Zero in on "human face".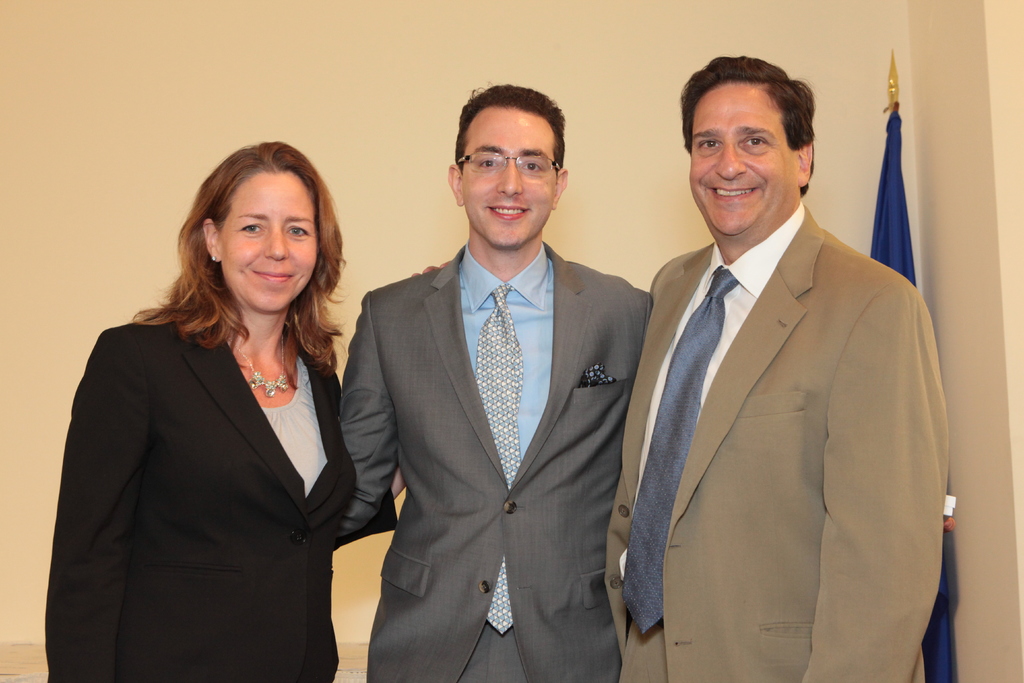
Zeroed in: 221:174:318:313.
